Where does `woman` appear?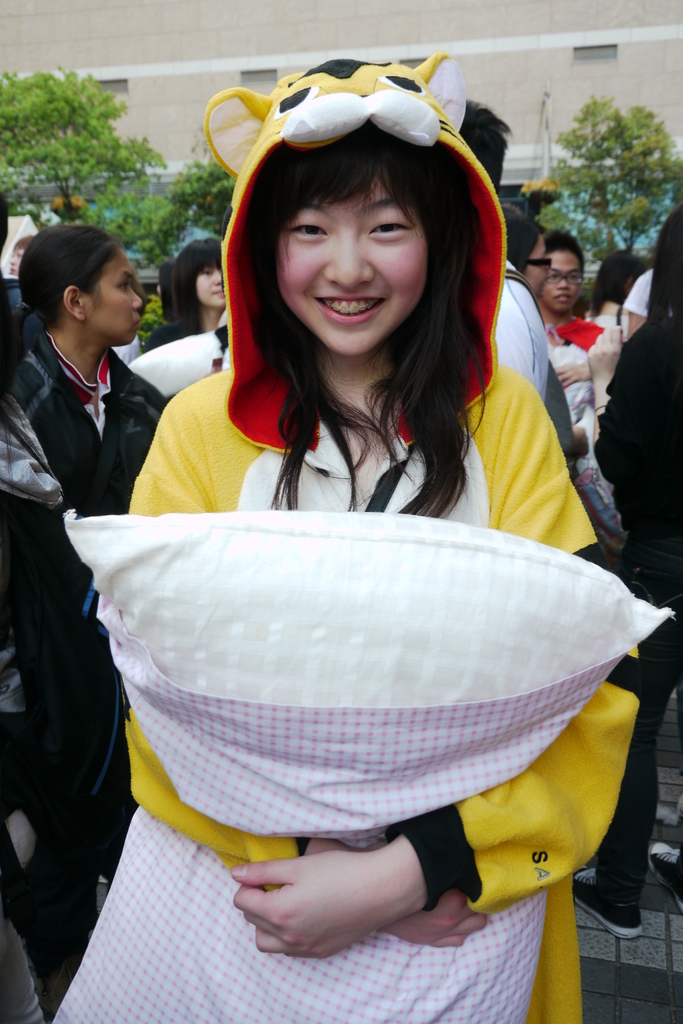
Appears at (0, 218, 169, 791).
